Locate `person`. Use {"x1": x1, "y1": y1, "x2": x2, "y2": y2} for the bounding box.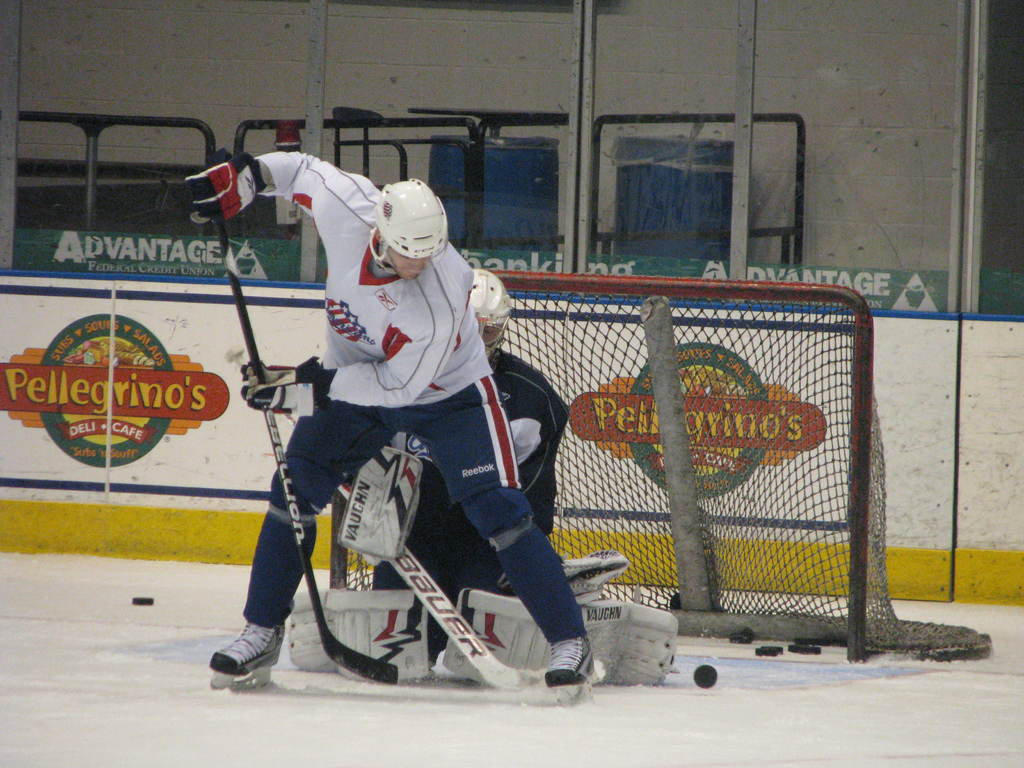
{"x1": 237, "y1": 264, "x2": 570, "y2": 680}.
